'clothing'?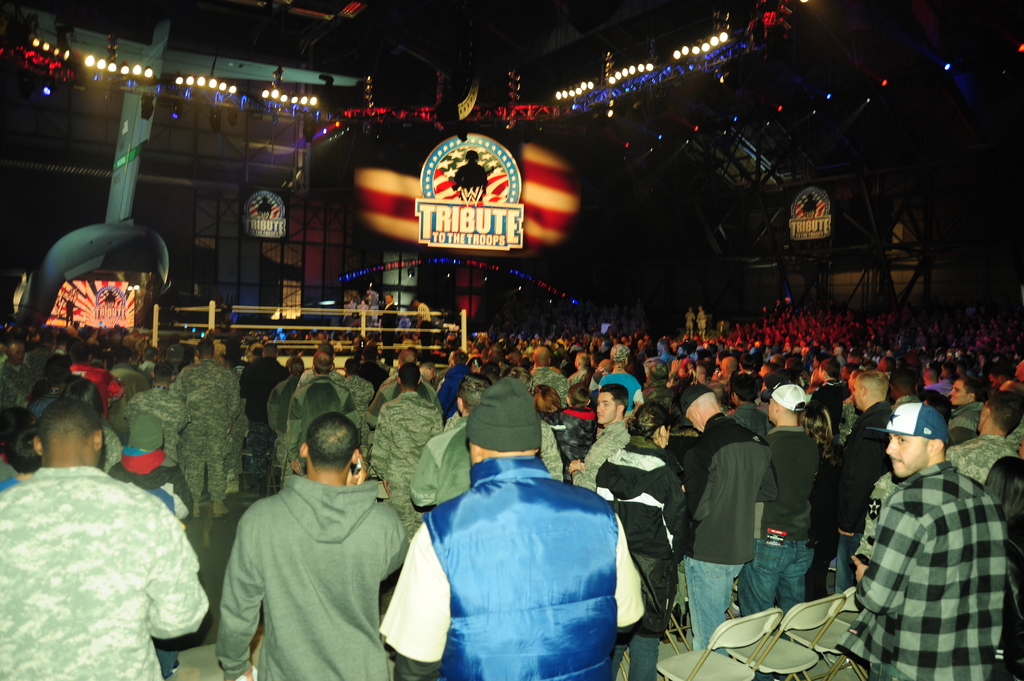
[x1=442, y1=365, x2=473, y2=414]
